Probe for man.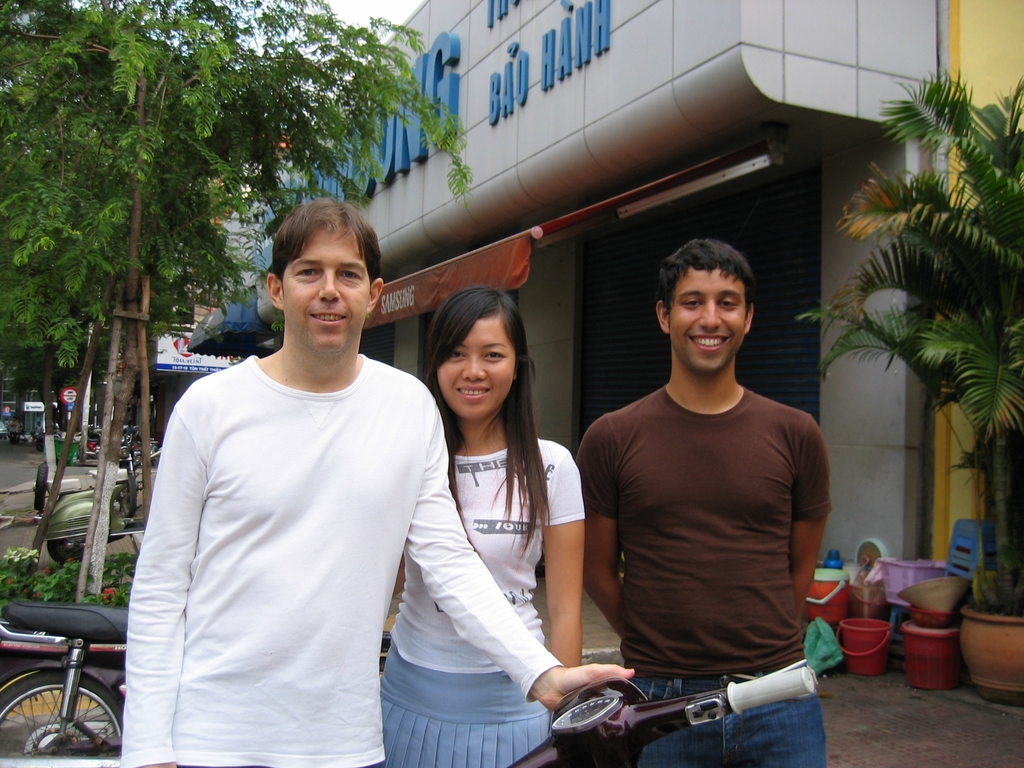
Probe result: 118:198:636:767.
